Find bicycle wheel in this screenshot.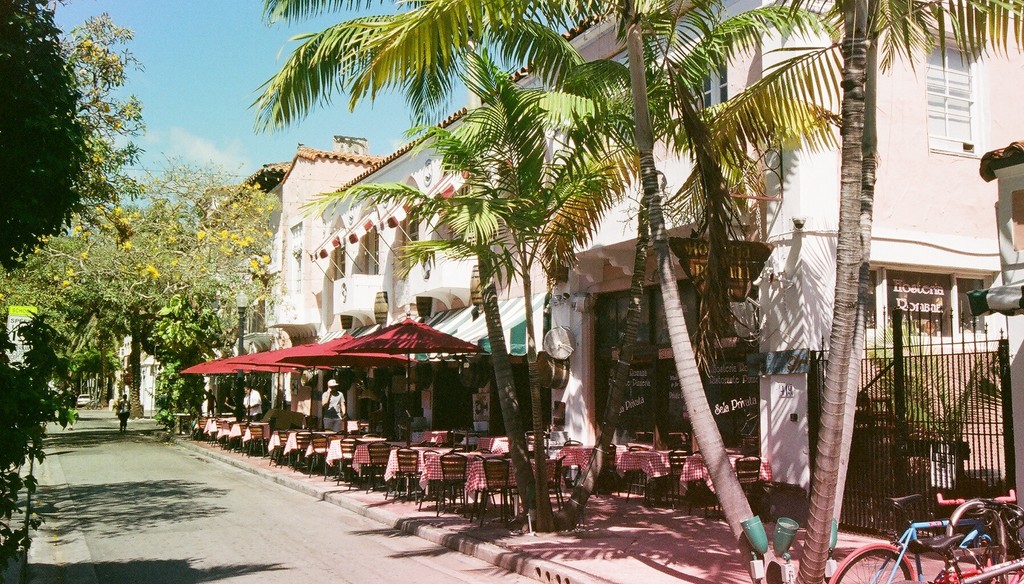
The bounding box for bicycle wheel is (828, 540, 916, 583).
